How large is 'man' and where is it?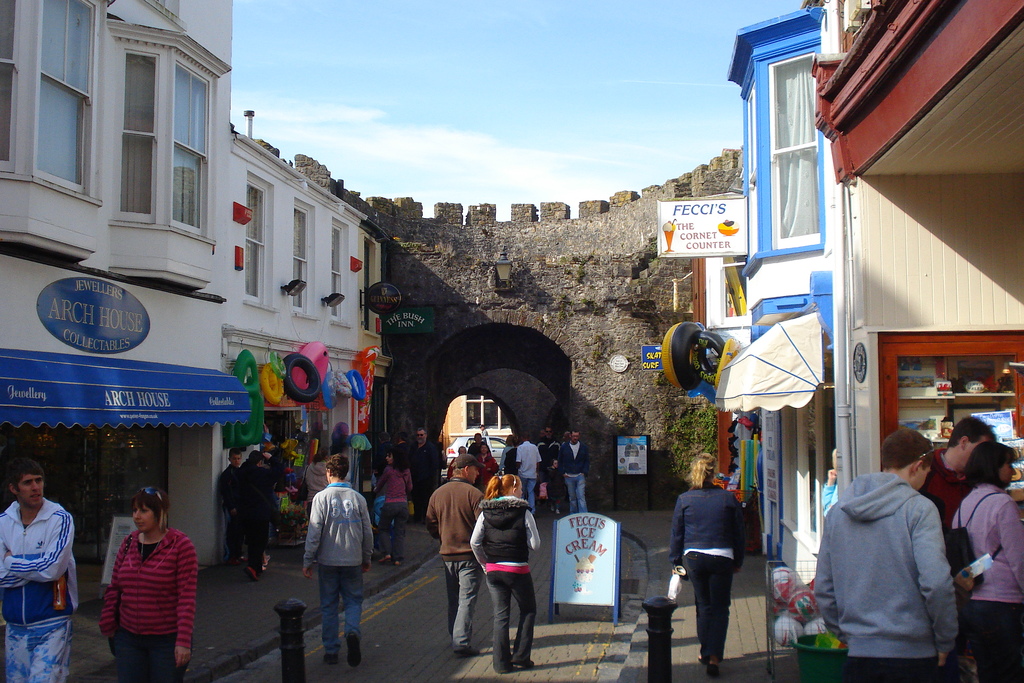
Bounding box: {"x1": 427, "y1": 454, "x2": 484, "y2": 659}.
